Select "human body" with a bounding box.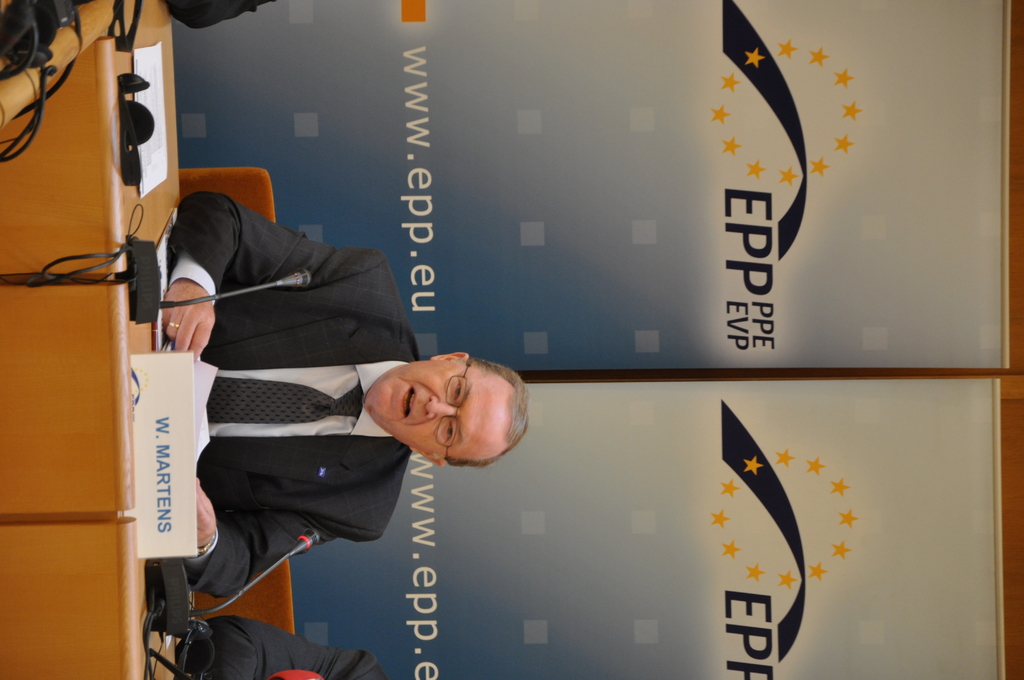
{"left": 138, "top": 170, "right": 468, "bottom": 620}.
